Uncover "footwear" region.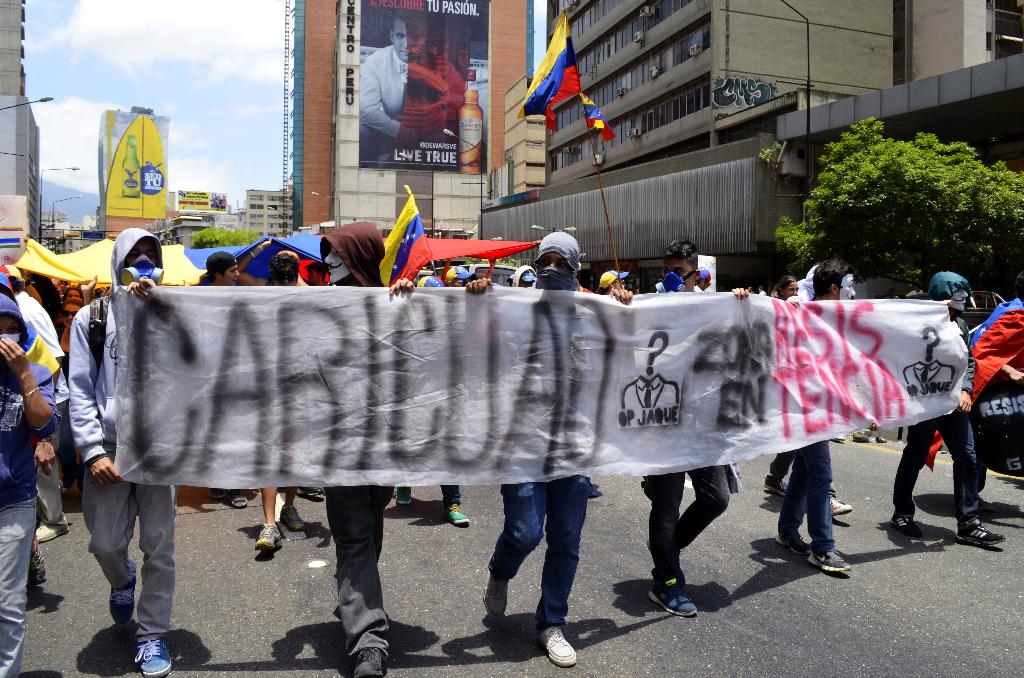
Uncovered: (351, 642, 387, 677).
